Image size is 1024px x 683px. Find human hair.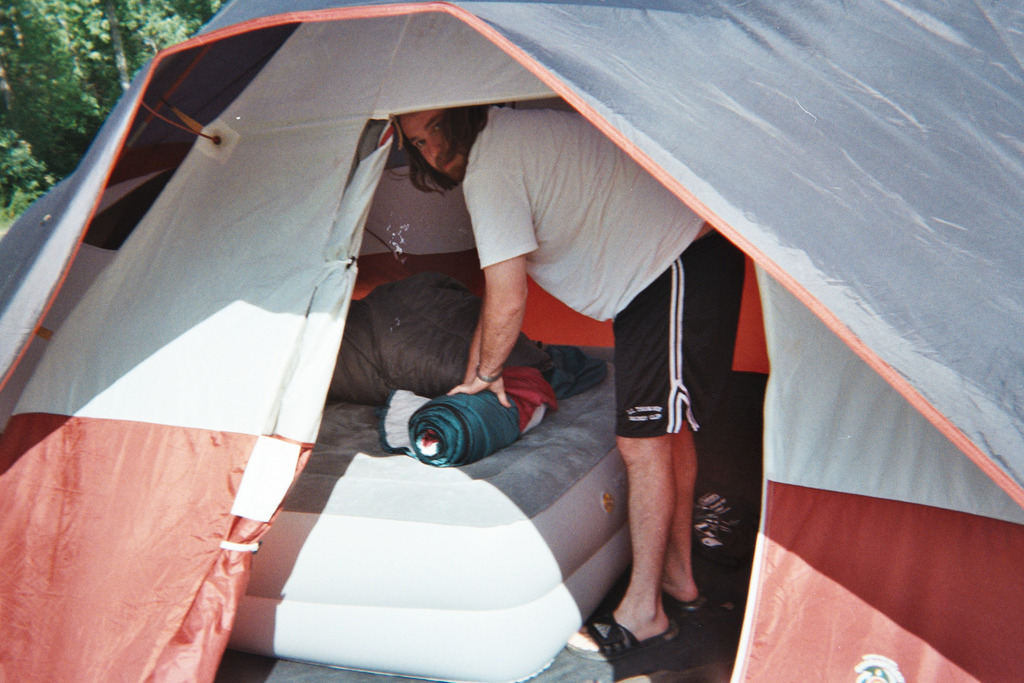
select_region(383, 103, 488, 197).
